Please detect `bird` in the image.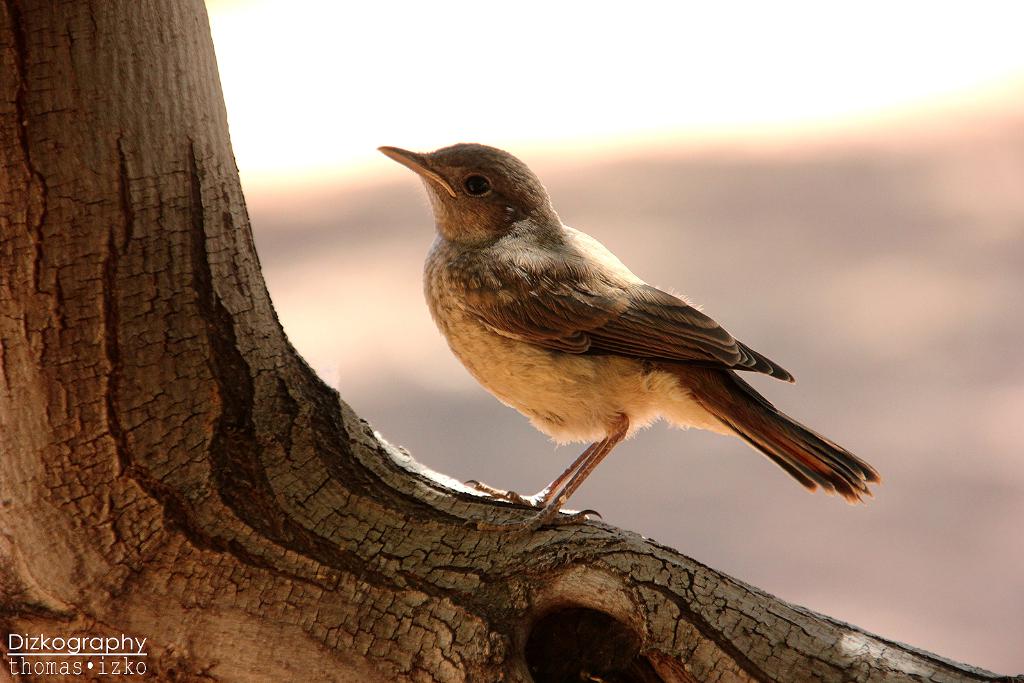
l=364, t=147, r=908, b=539.
